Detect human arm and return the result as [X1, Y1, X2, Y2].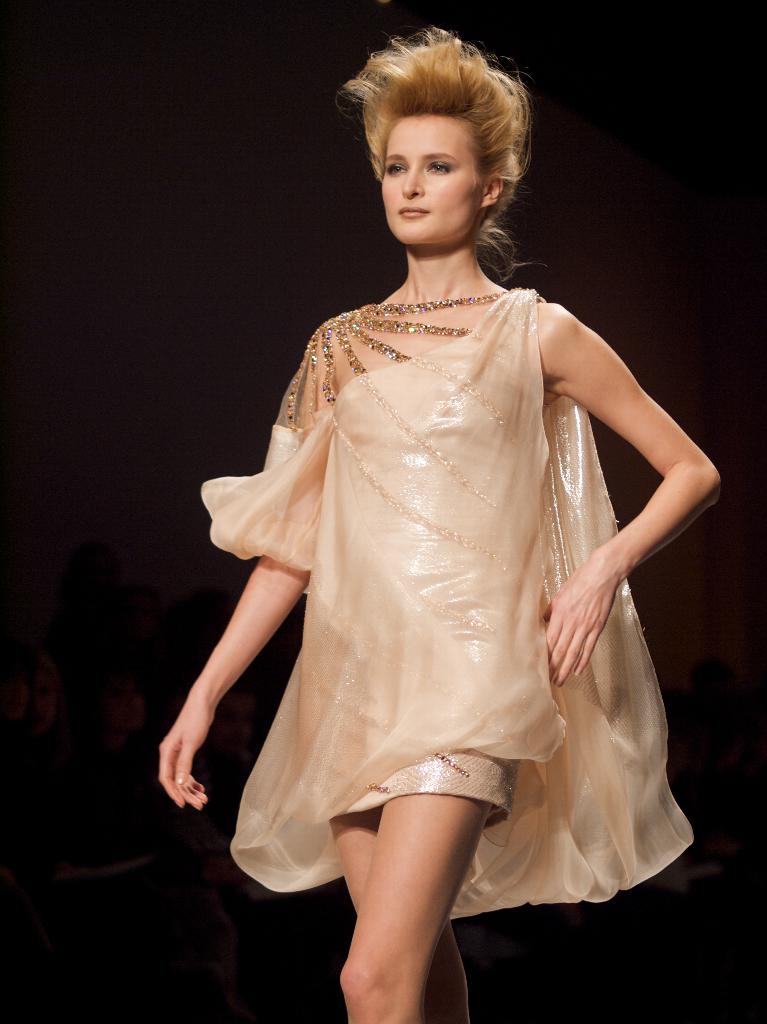
[154, 316, 353, 818].
